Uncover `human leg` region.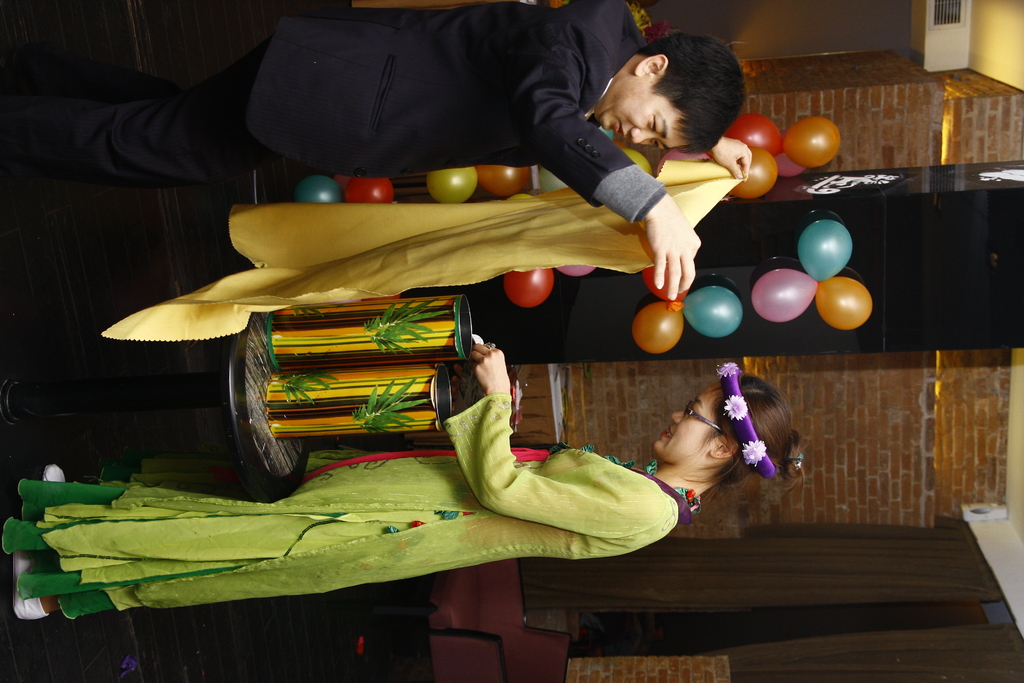
Uncovered: locate(3, 77, 292, 188).
